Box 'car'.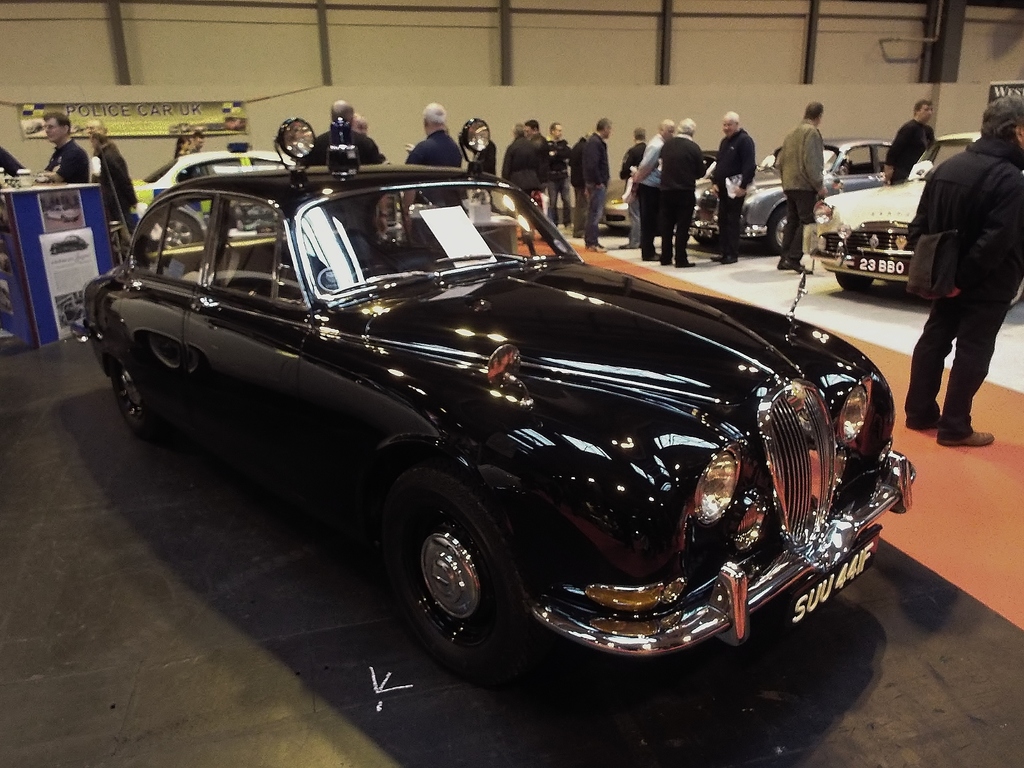
bbox=(590, 179, 636, 237).
